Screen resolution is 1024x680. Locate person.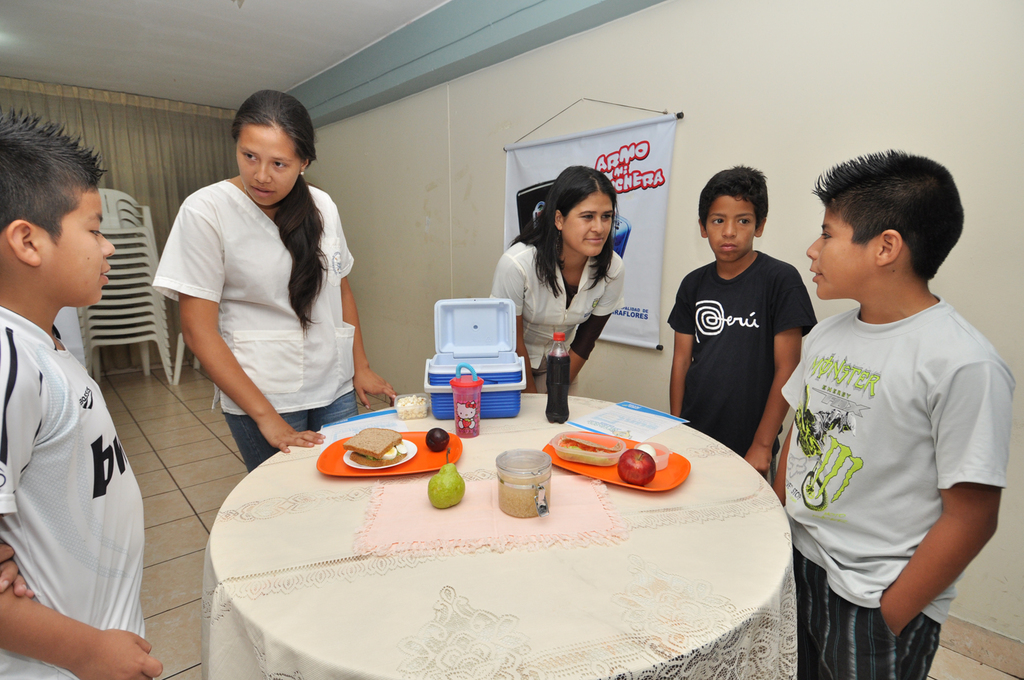
(left=791, top=141, right=1006, bottom=666).
